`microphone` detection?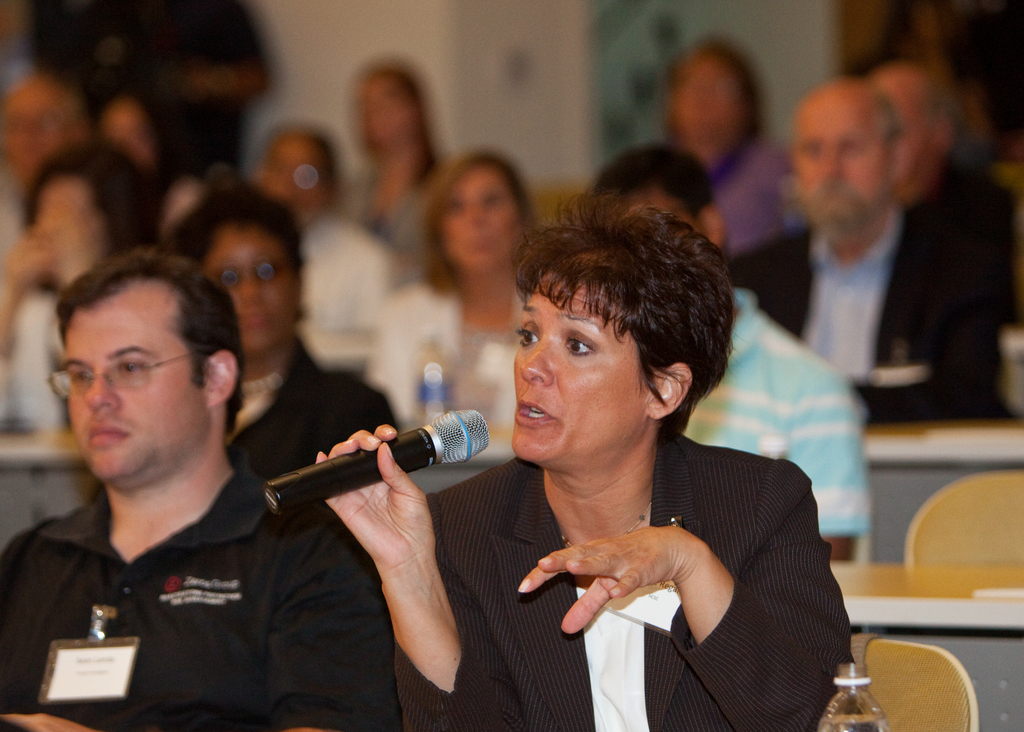
{"left": 235, "top": 411, "right": 513, "bottom": 535}
